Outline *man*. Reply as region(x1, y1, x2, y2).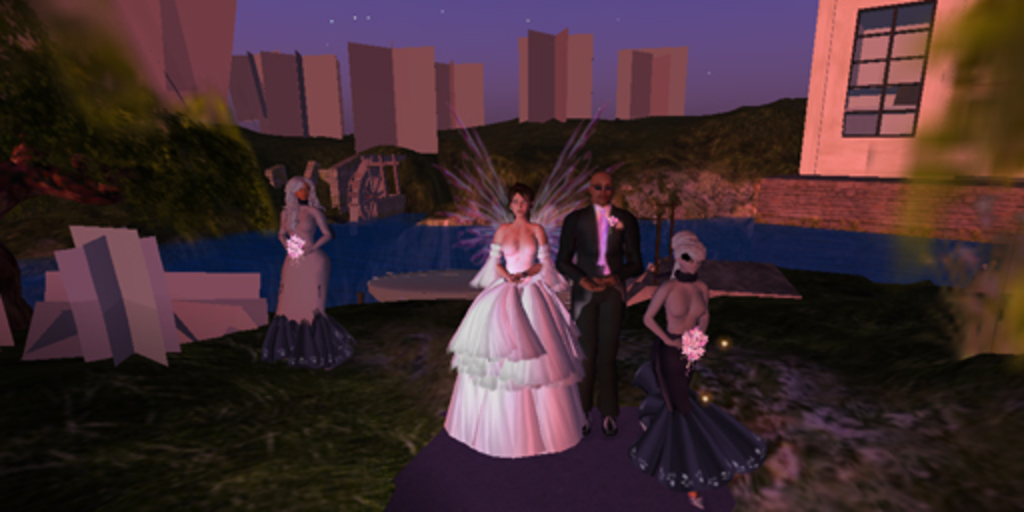
region(558, 178, 648, 438).
